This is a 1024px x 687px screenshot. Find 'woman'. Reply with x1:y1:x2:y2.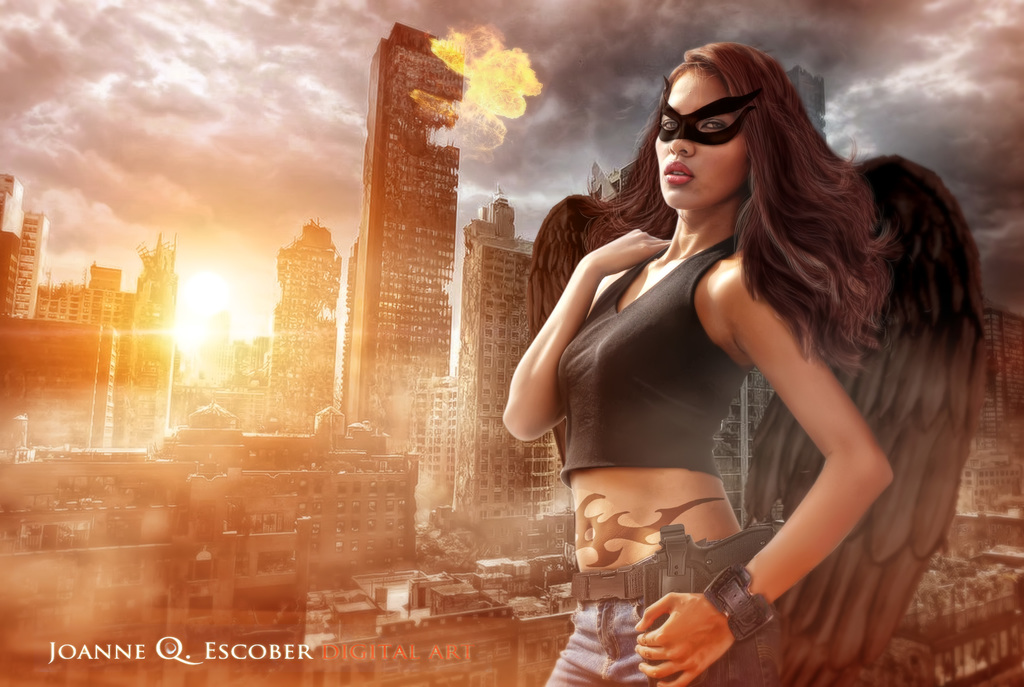
472:42:970:672.
